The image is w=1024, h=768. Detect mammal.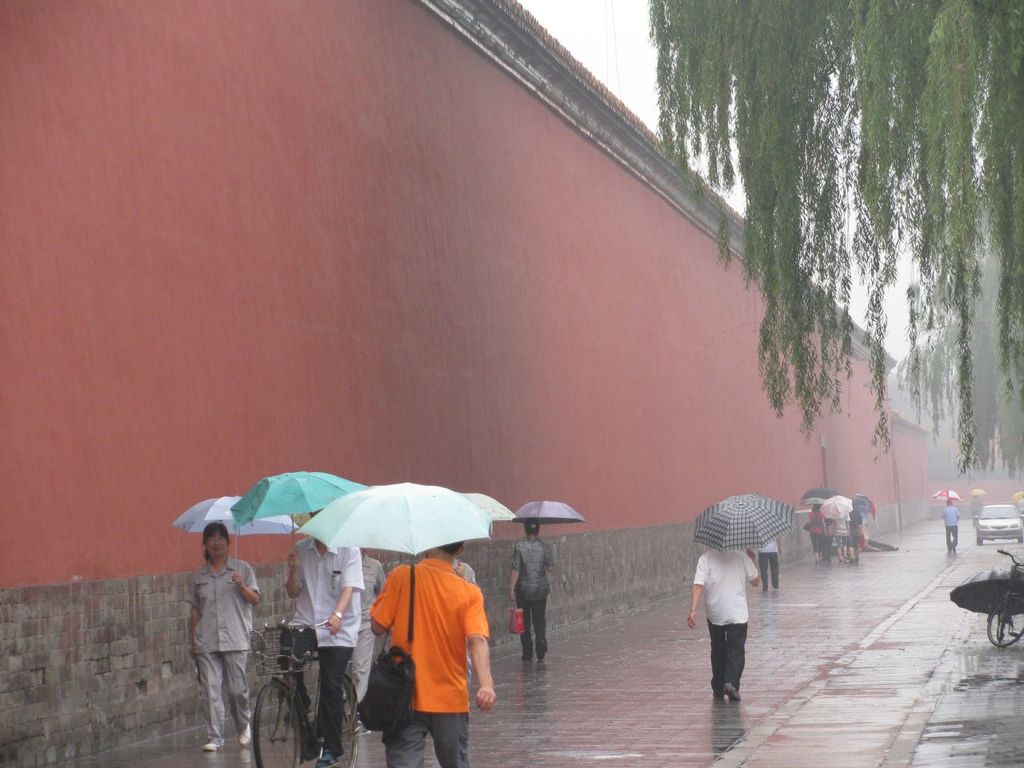
Detection: select_region(509, 518, 554, 657).
